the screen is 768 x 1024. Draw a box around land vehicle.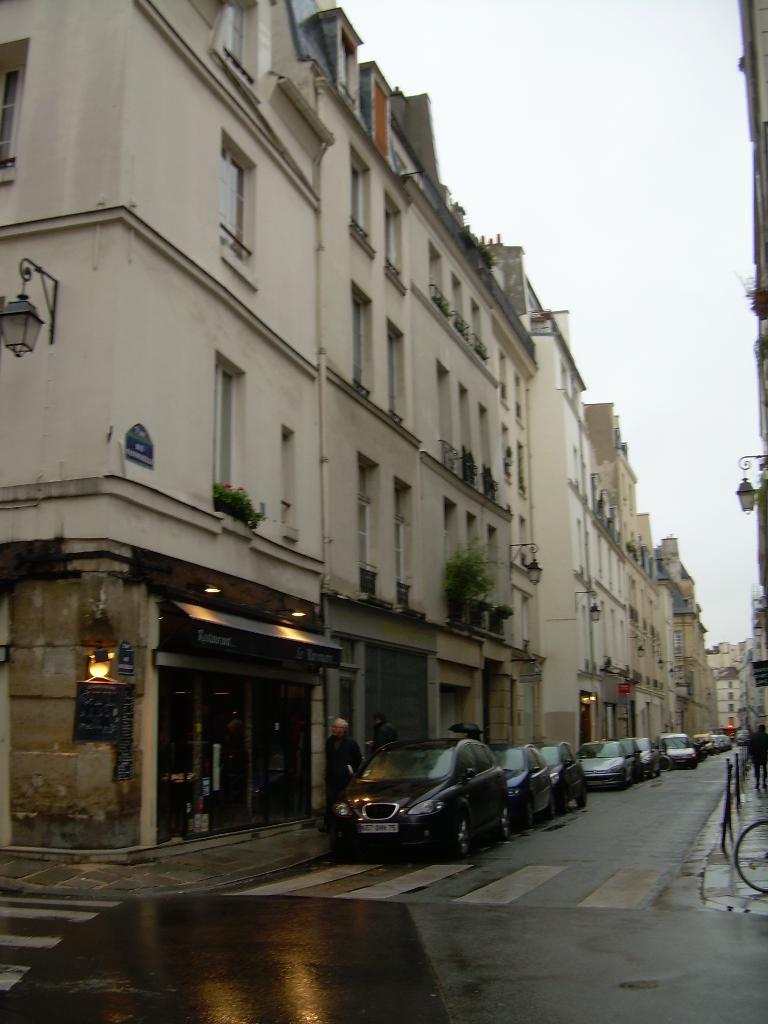
(left=488, top=742, right=555, bottom=830).
